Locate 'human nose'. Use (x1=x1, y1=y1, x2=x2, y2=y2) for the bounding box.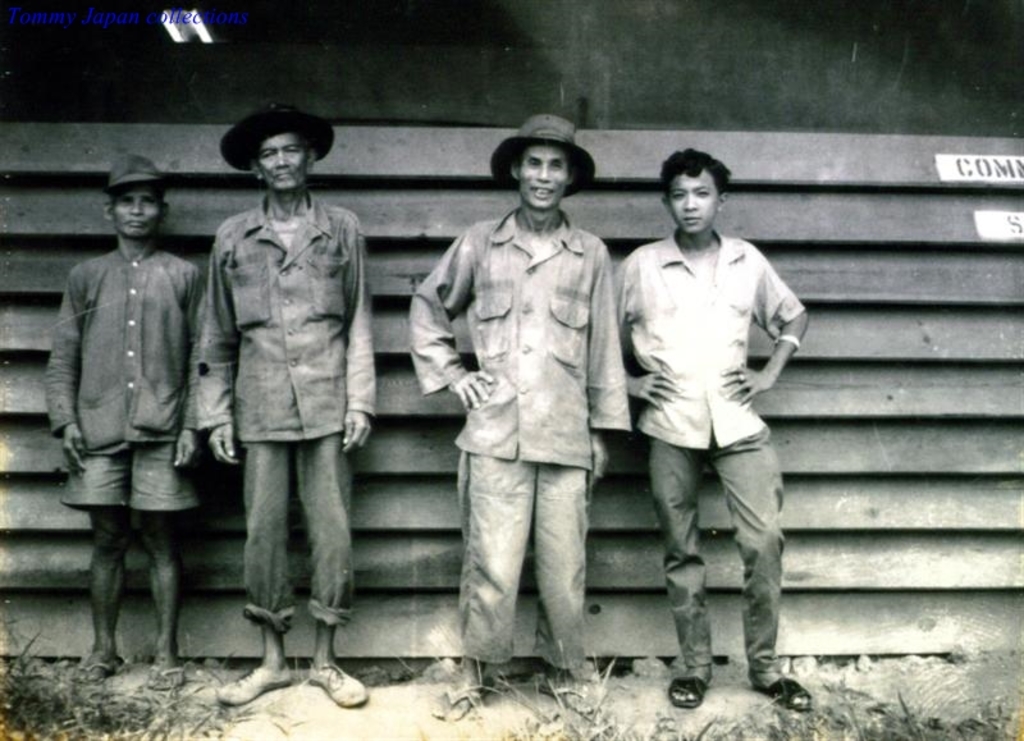
(x1=684, y1=193, x2=703, y2=212).
